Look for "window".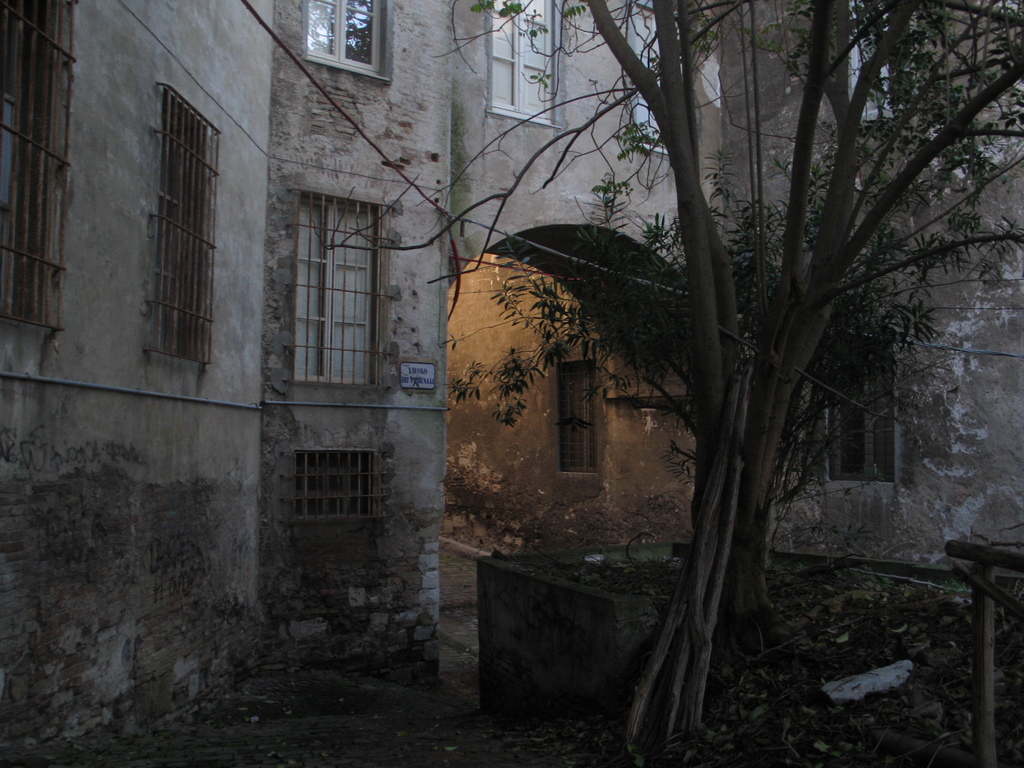
Found: (left=488, top=0, right=562, bottom=124).
